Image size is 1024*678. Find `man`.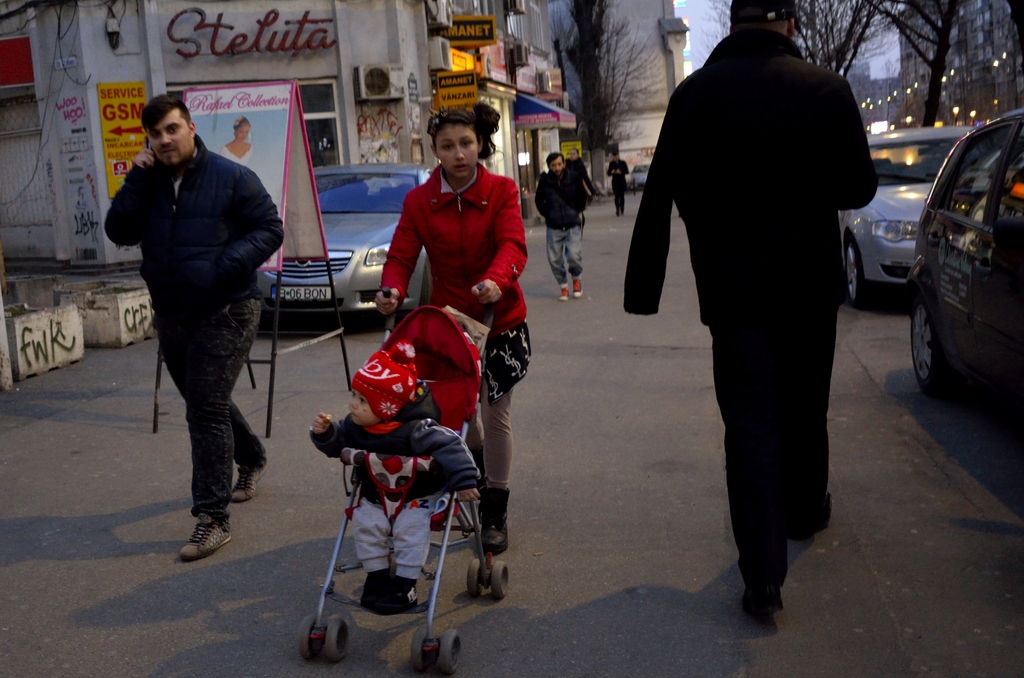
box(536, 149, 589, 304).
